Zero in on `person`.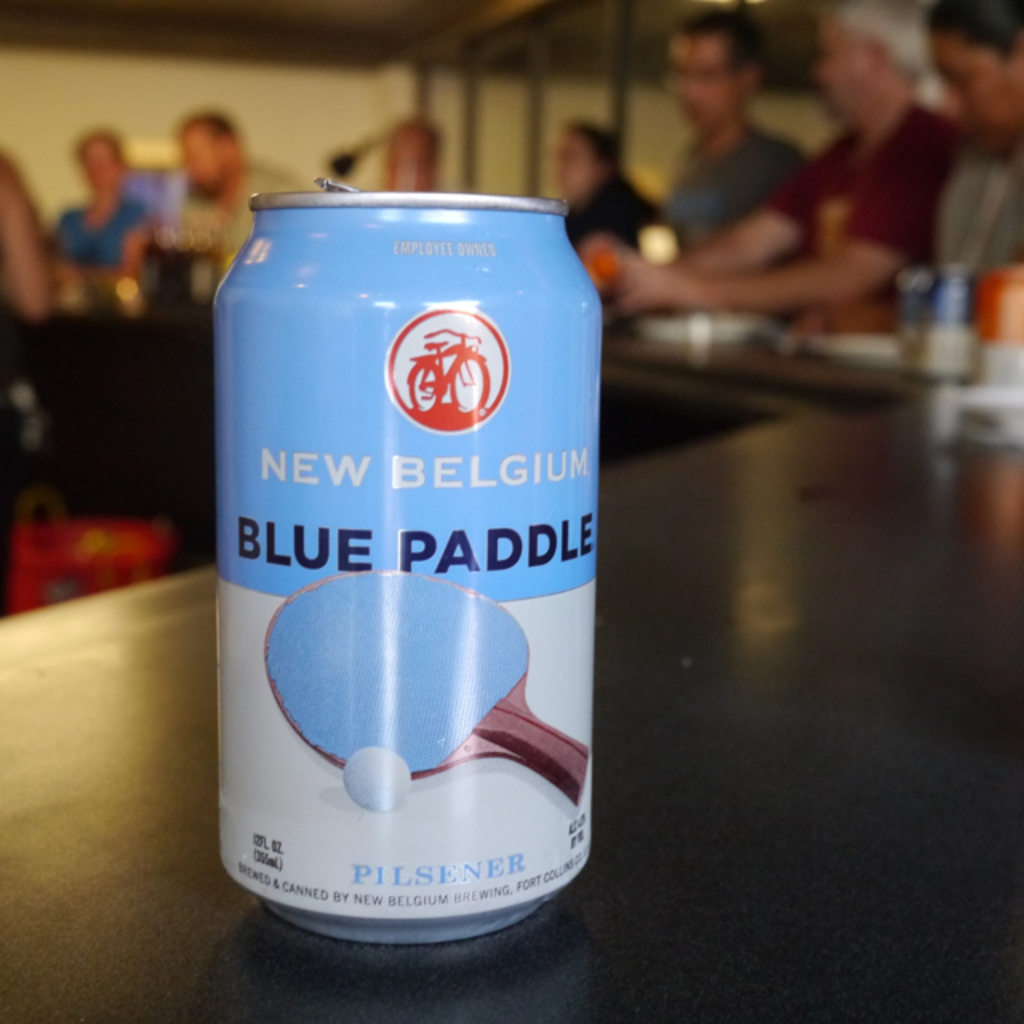
Zeroed in: 0, 155, 54, 624.
